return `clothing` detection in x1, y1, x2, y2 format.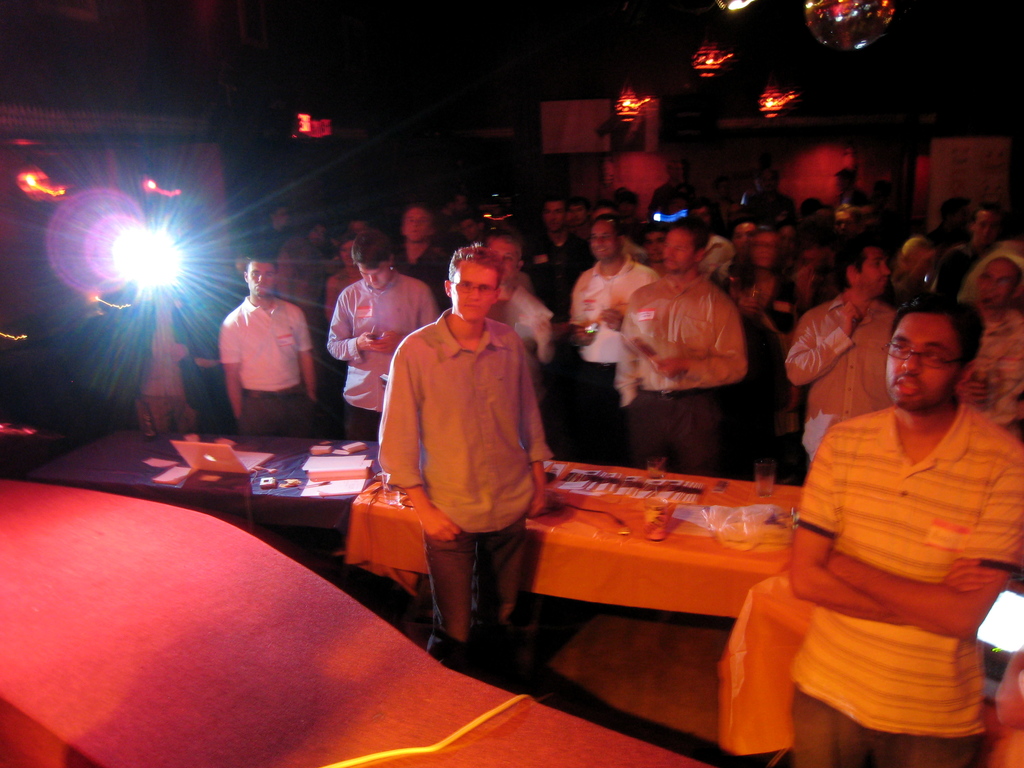
737, 261, 783, 329.
